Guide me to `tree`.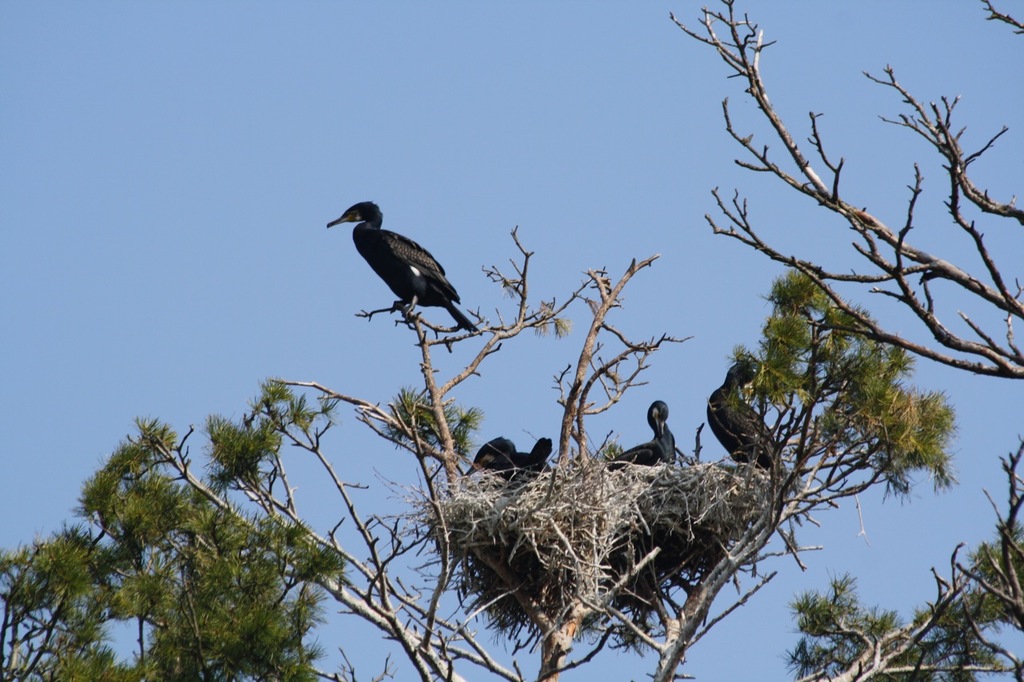
Guidance: locate(0, 224, 1023, 681).
